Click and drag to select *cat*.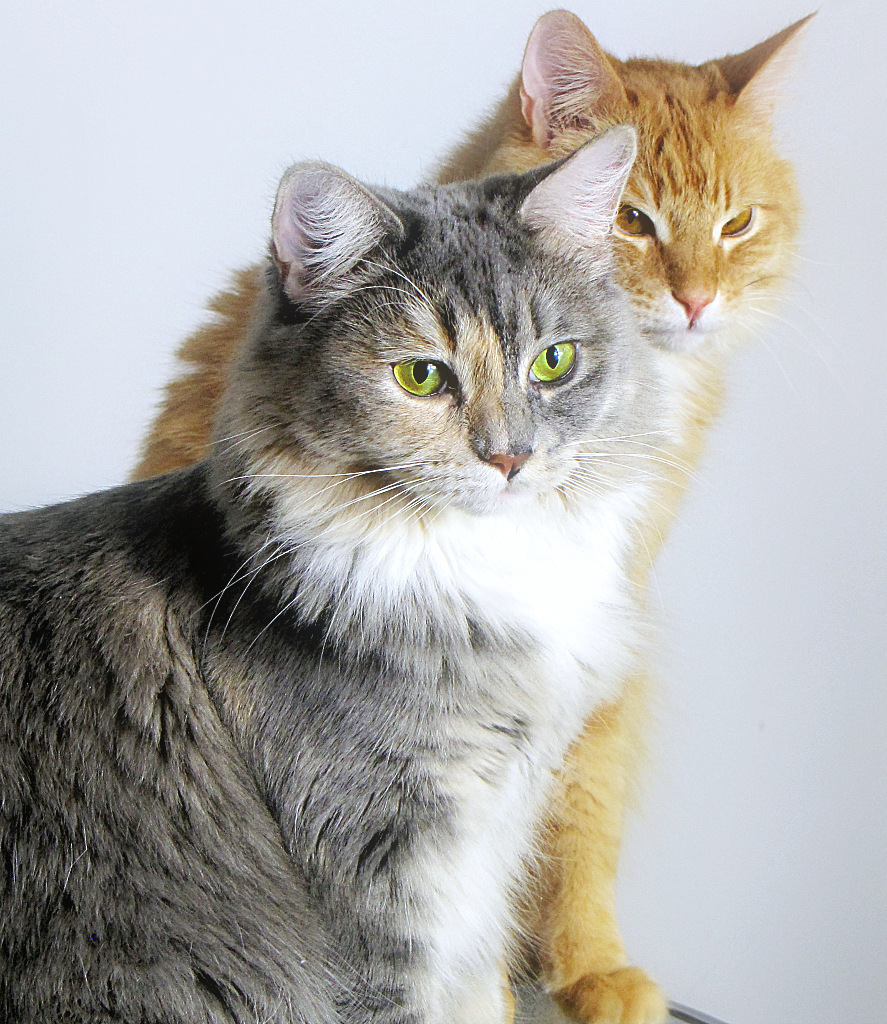
Selection: left=129, top=0, right=838, bottom=1023.
